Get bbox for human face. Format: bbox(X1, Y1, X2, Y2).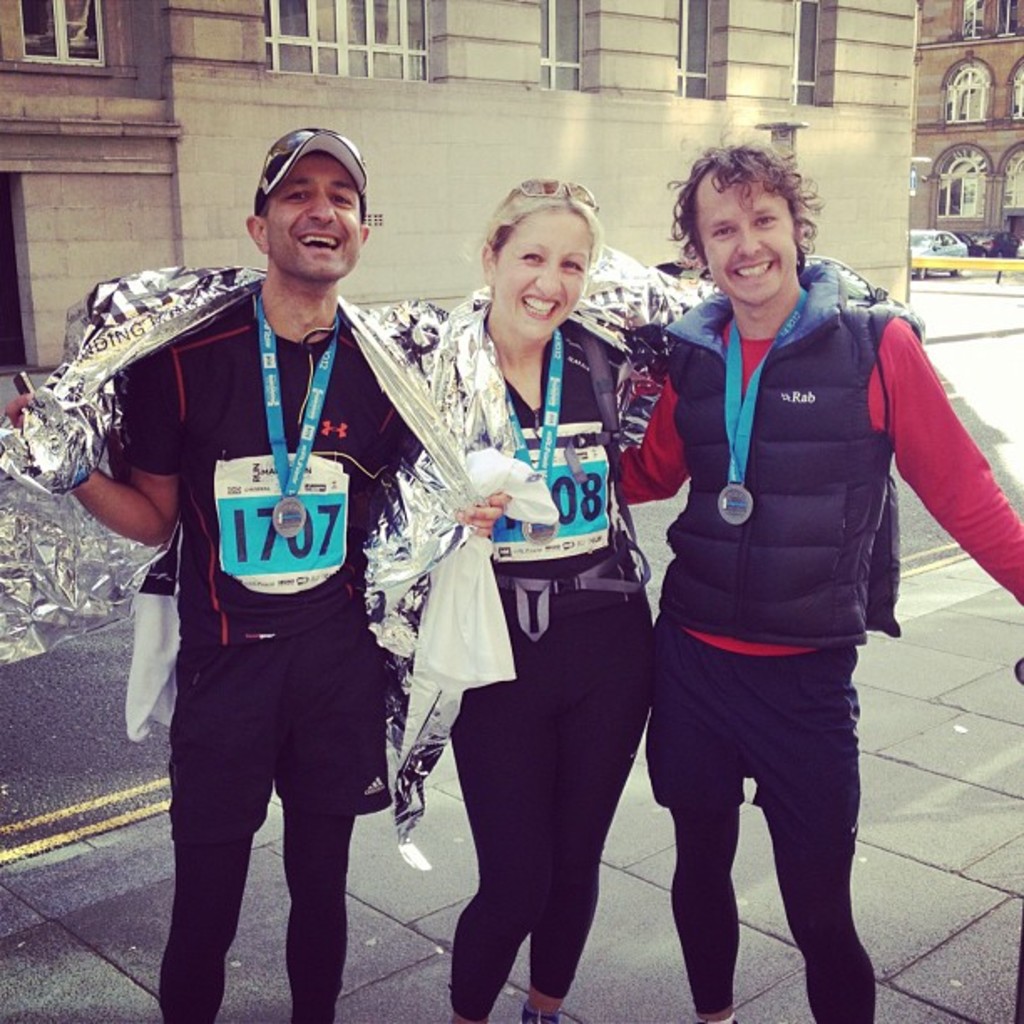
bbox(497, 214, 594, 343).
